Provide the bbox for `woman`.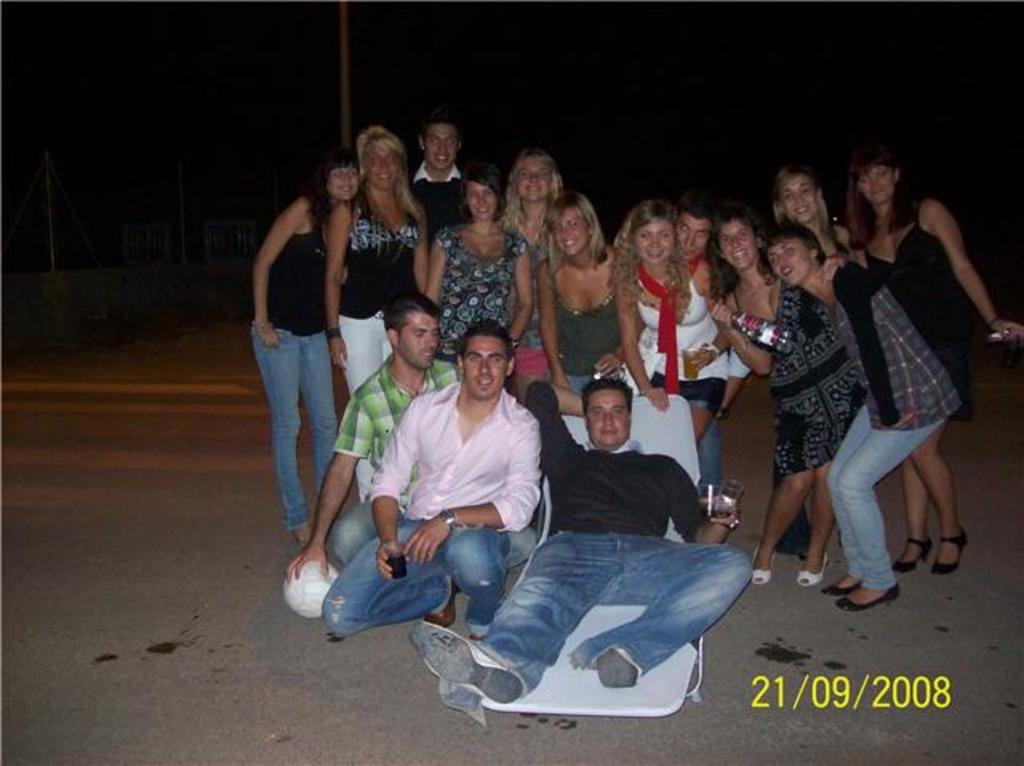
bbox(429, 170, 533, 360).
